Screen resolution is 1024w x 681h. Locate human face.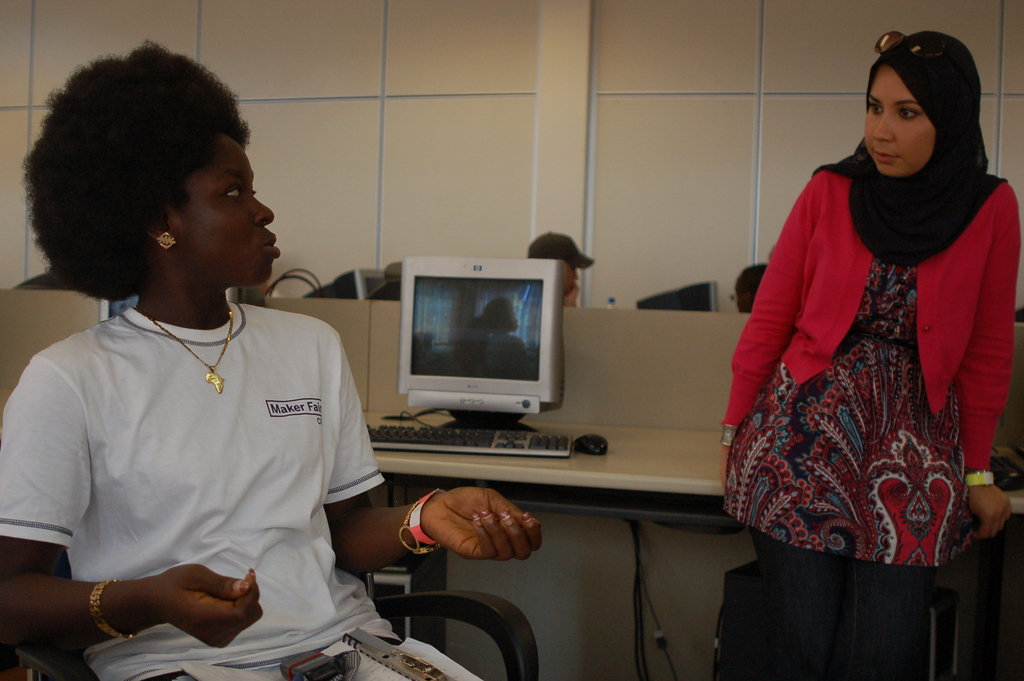
[left=863, top=65, right=937, bottom=174].
